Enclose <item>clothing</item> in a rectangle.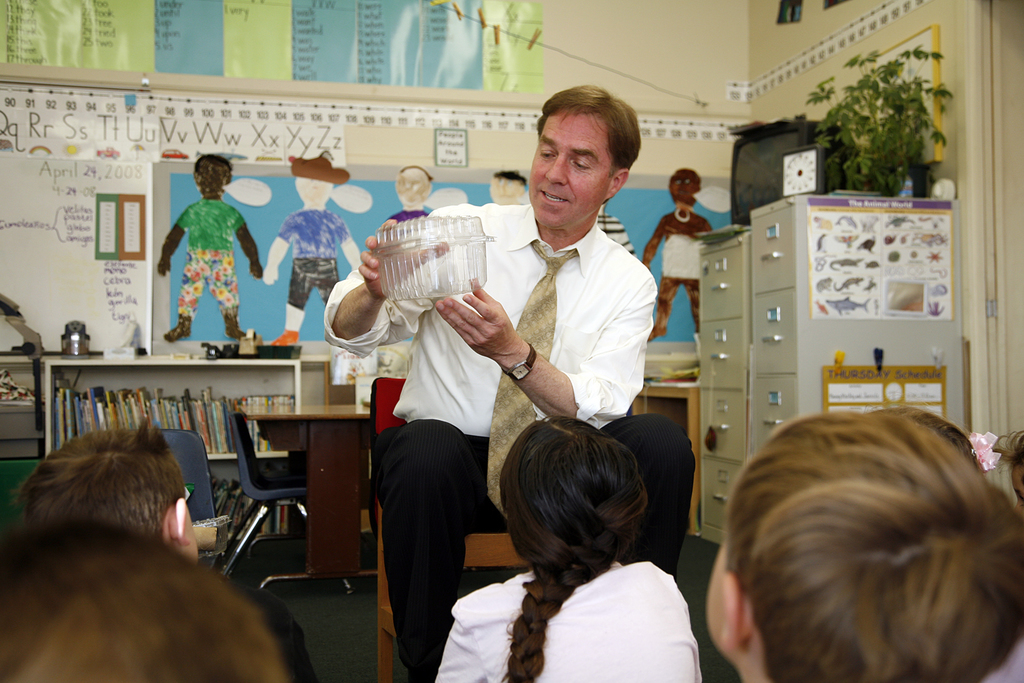
[326, 200, 642, 437].
